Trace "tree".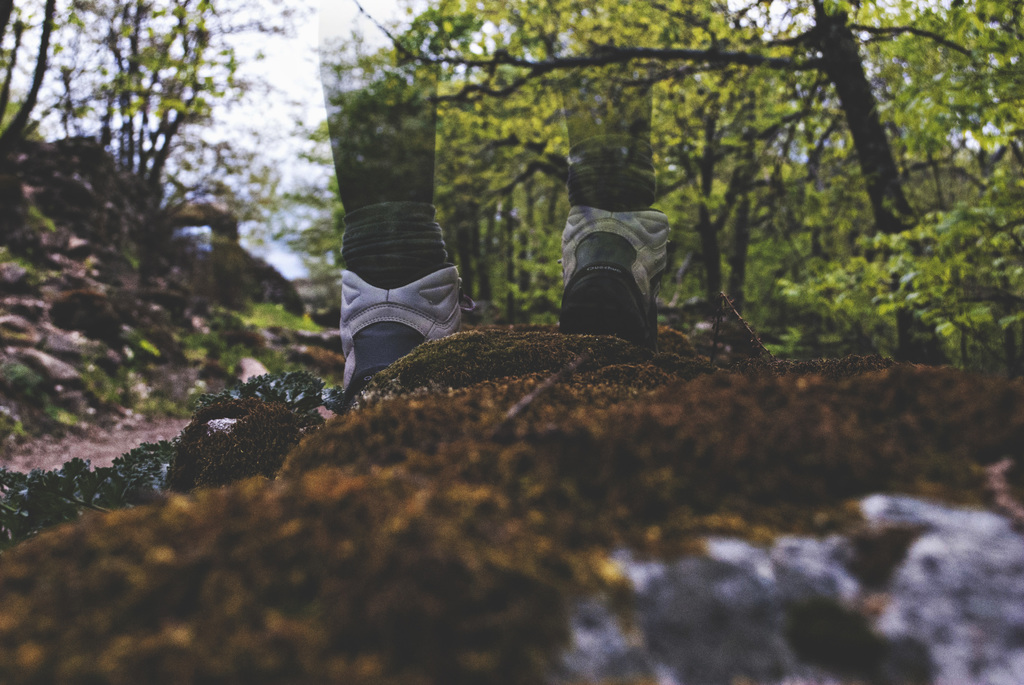
Traced to select_region(205, 3, 324, 244).
